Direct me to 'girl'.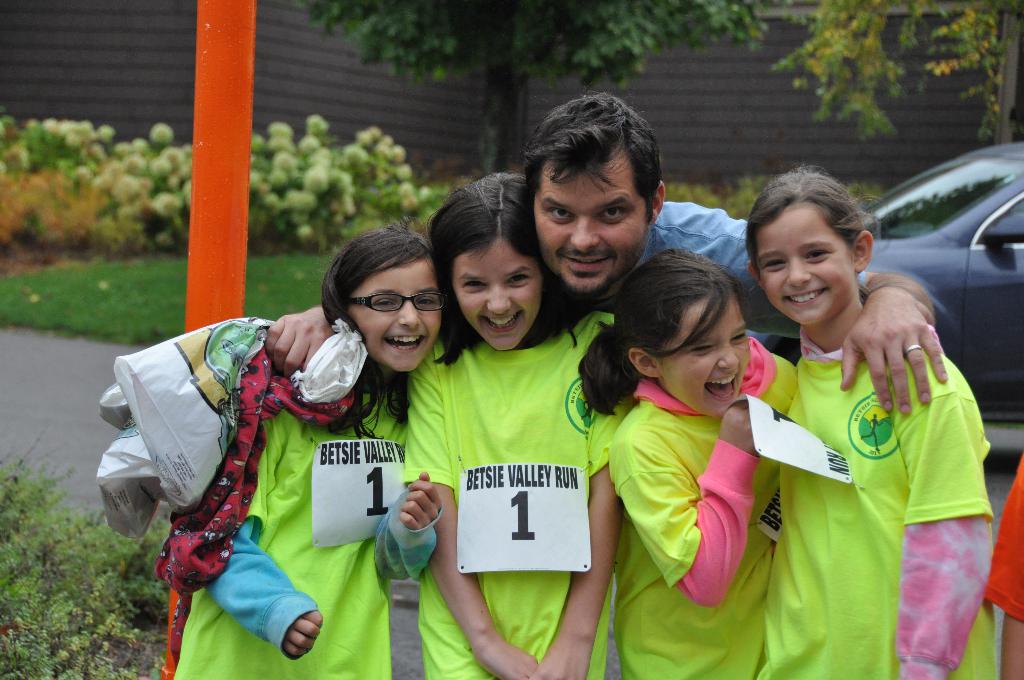
Direction: rect(741, 166, 1001, 679).
